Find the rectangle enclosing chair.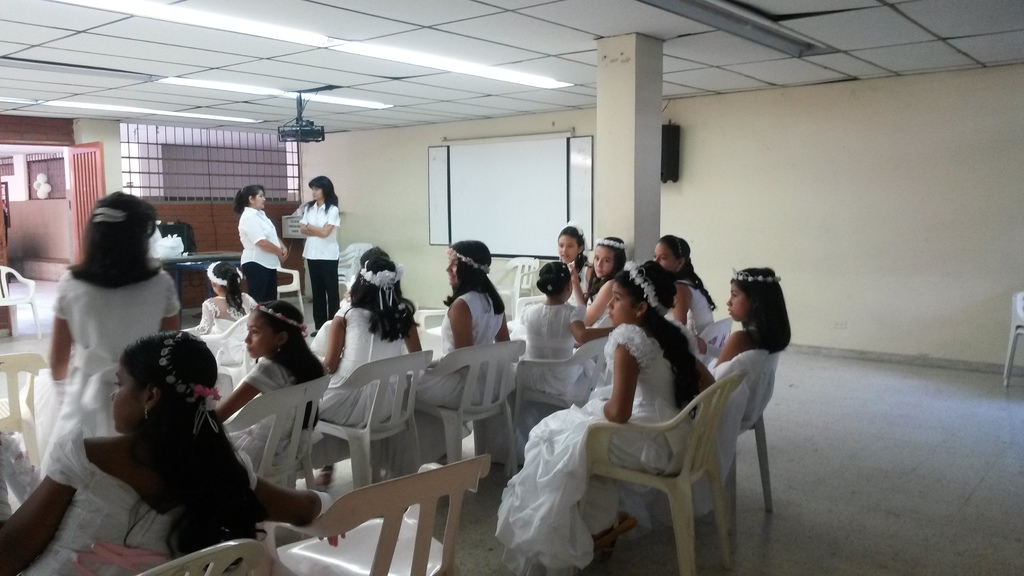
[left=392, top=336, right=526, bottom=492].
